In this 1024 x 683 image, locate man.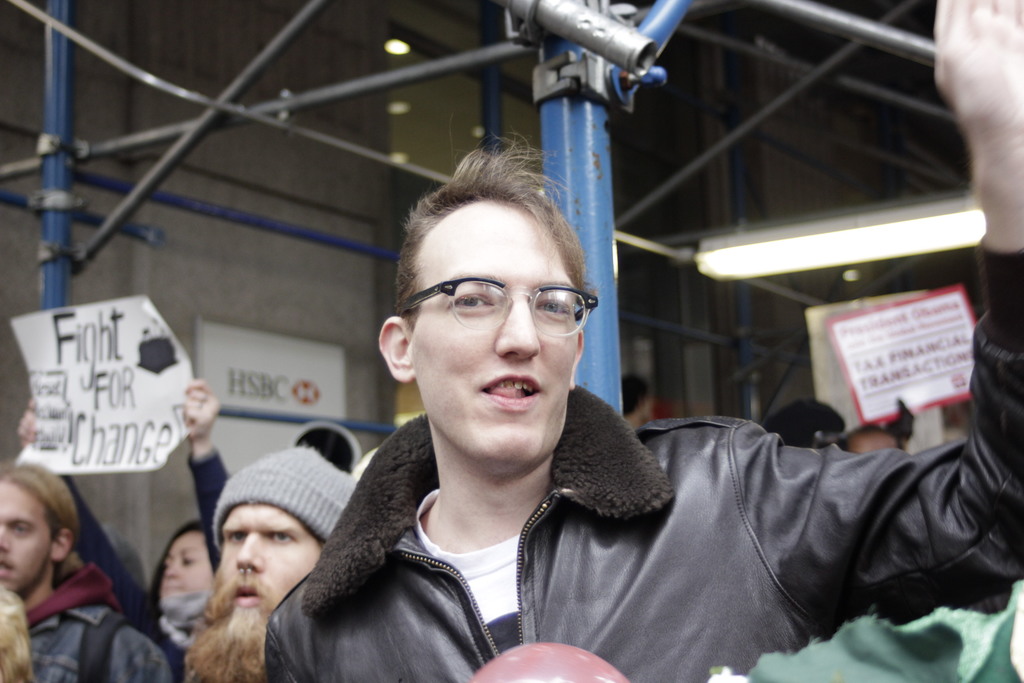
Bounding box: 0, 462, 175, 682.
